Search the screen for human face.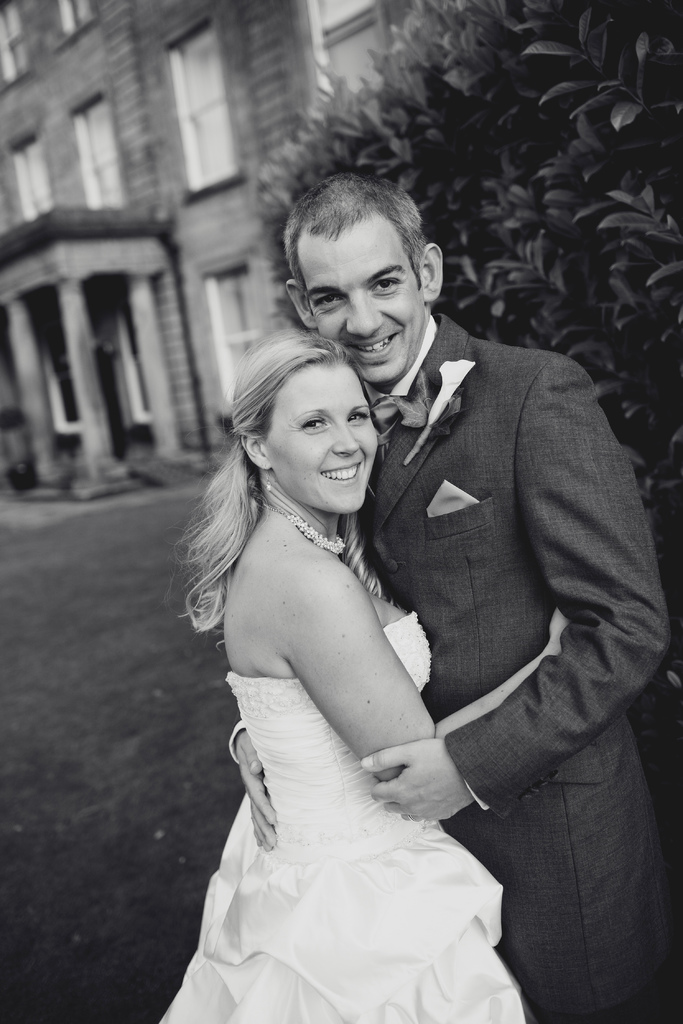
Found at select_region(267, 368, 379, 518).
